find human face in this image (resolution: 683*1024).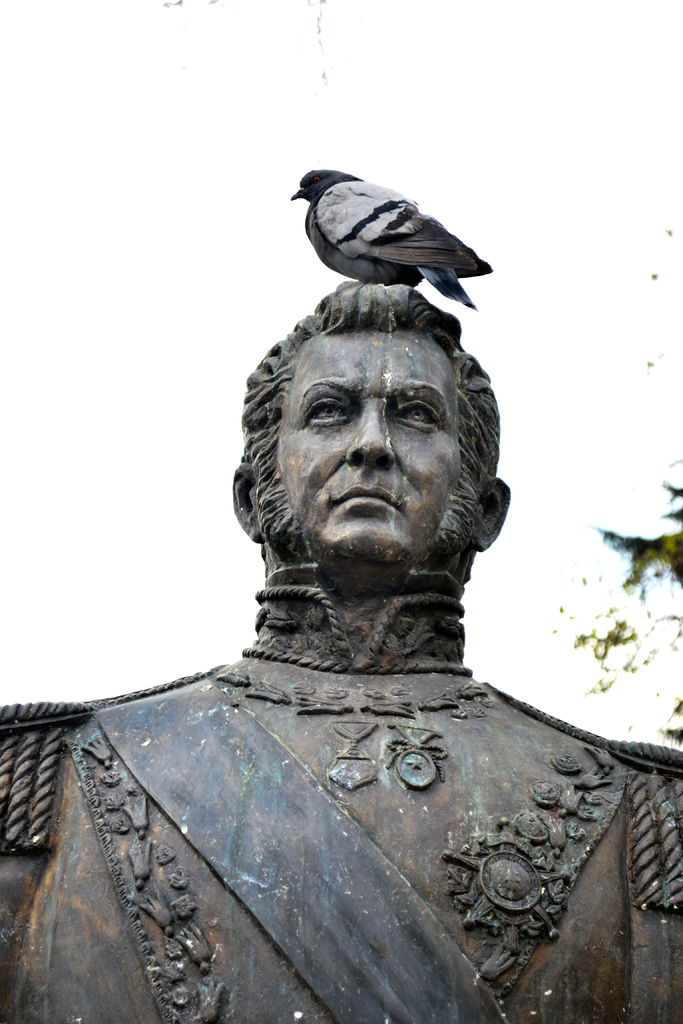
x1=273, y1=333, x2=461, y2=561.
